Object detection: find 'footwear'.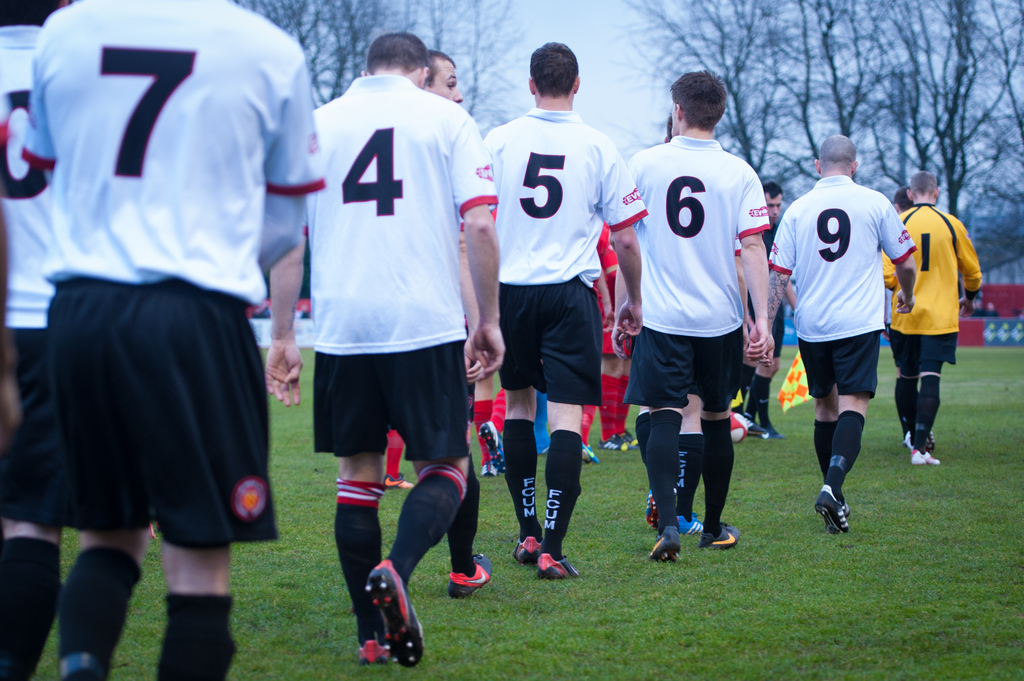
bbox(604, 435, 624, 450).
